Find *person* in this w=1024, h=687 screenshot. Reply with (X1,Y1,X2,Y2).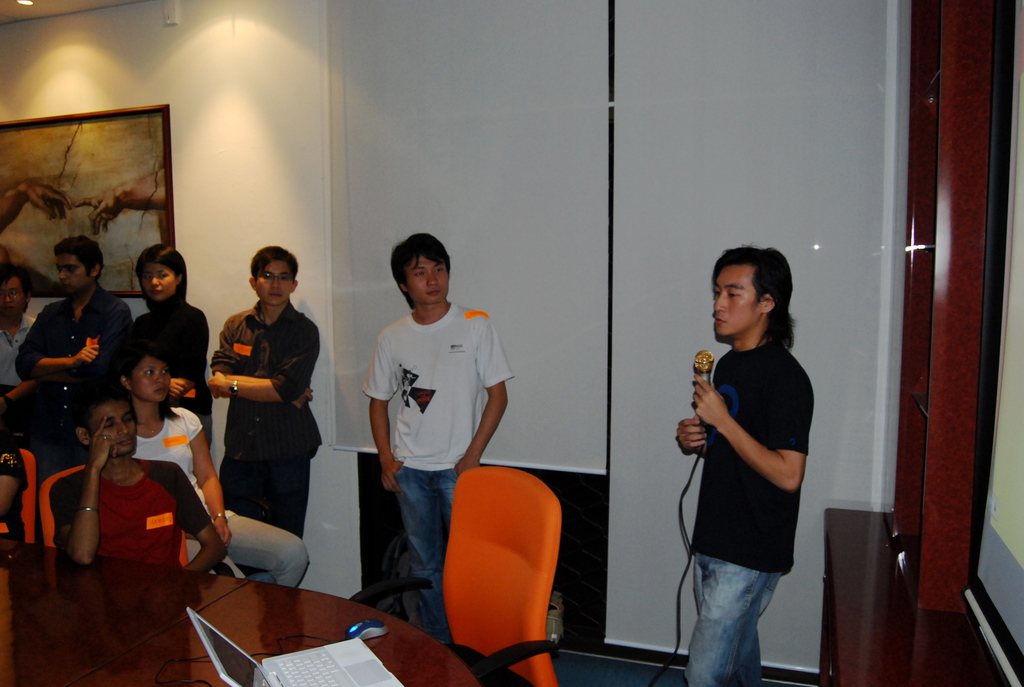
(13,231,143,421).
